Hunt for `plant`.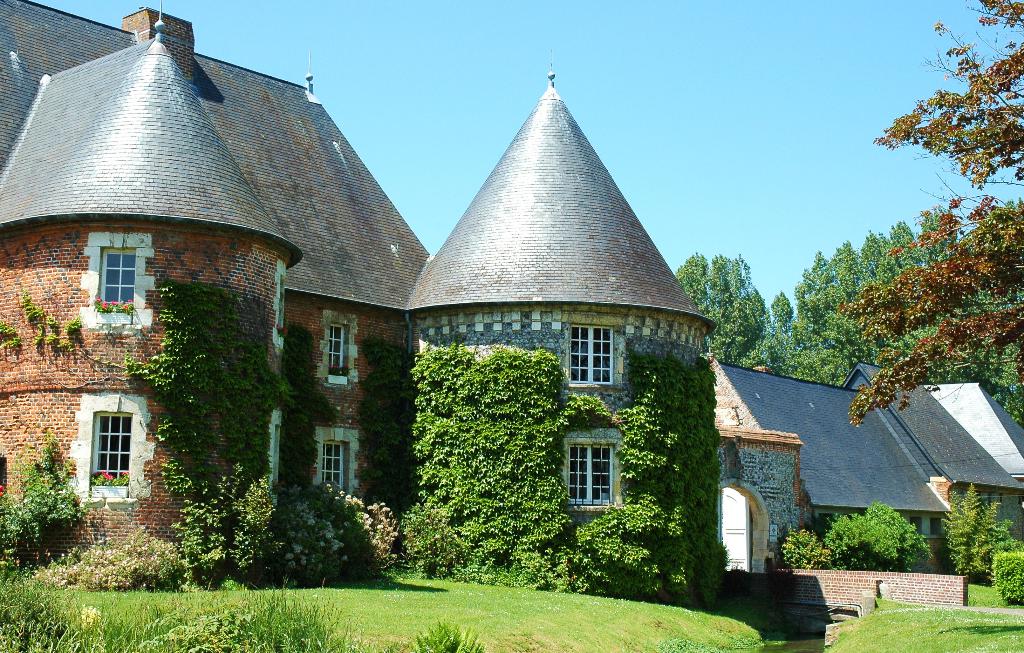
Hunted down at 129:275:288:508.
